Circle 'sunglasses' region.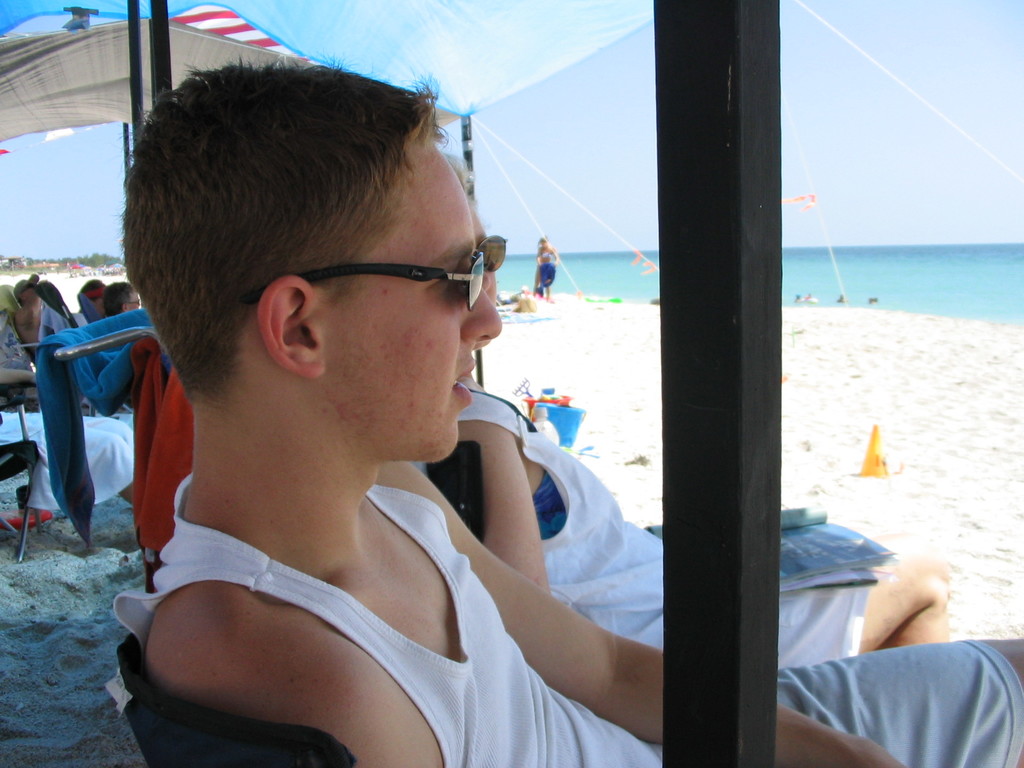
Region: <box>235,252,483,315</box>.
